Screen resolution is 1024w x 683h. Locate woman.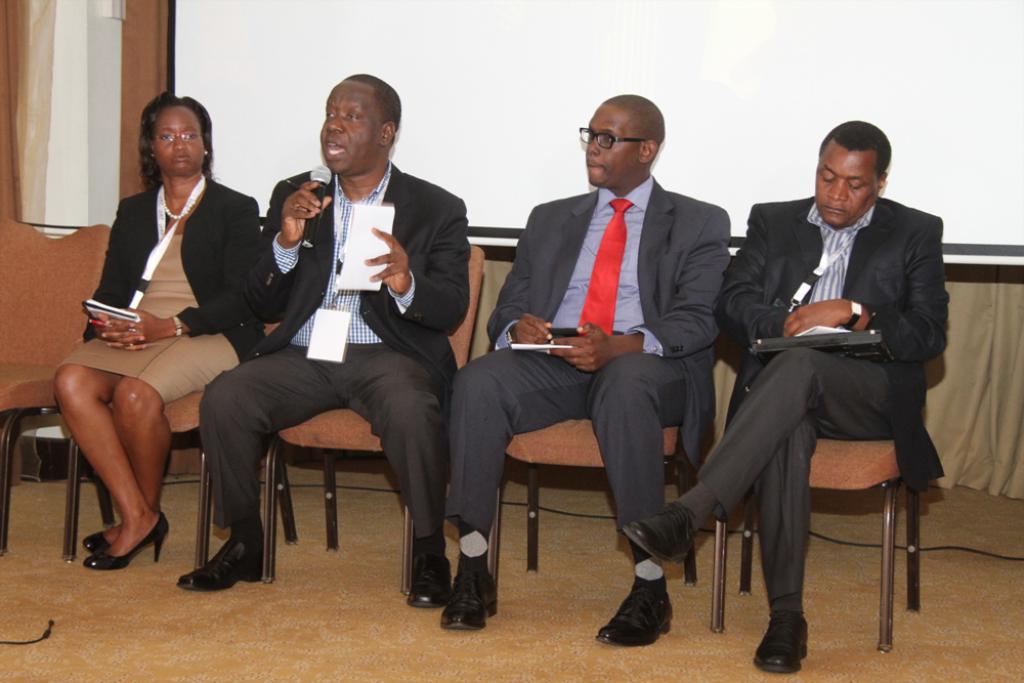
Rect(57, 100, 252, 584).
